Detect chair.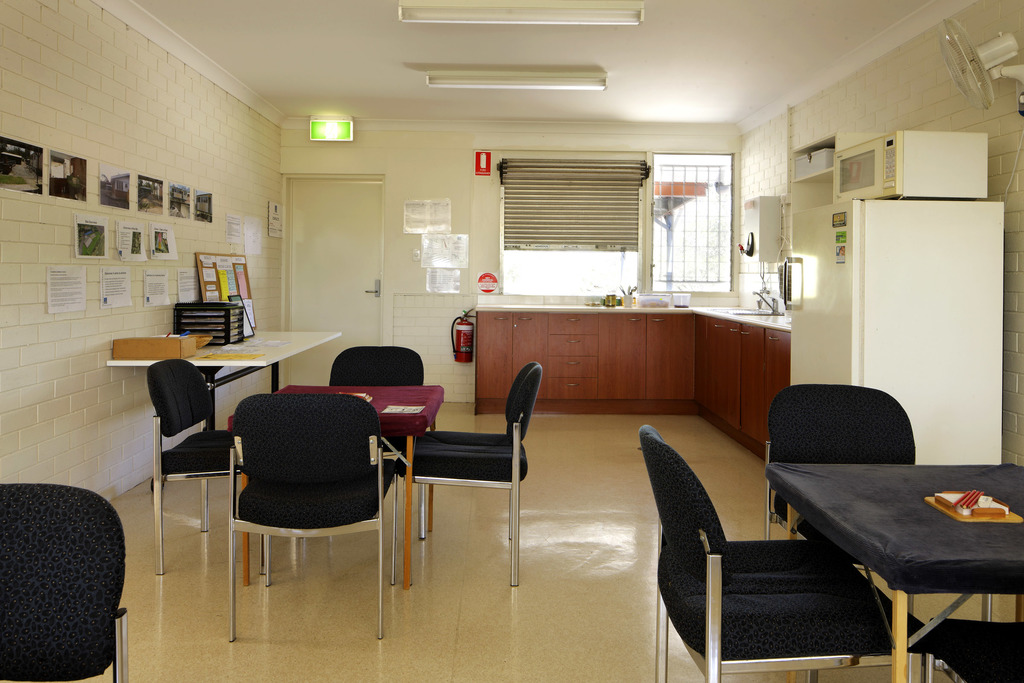
Detected at l=764, t=385, r=992, b=682.
